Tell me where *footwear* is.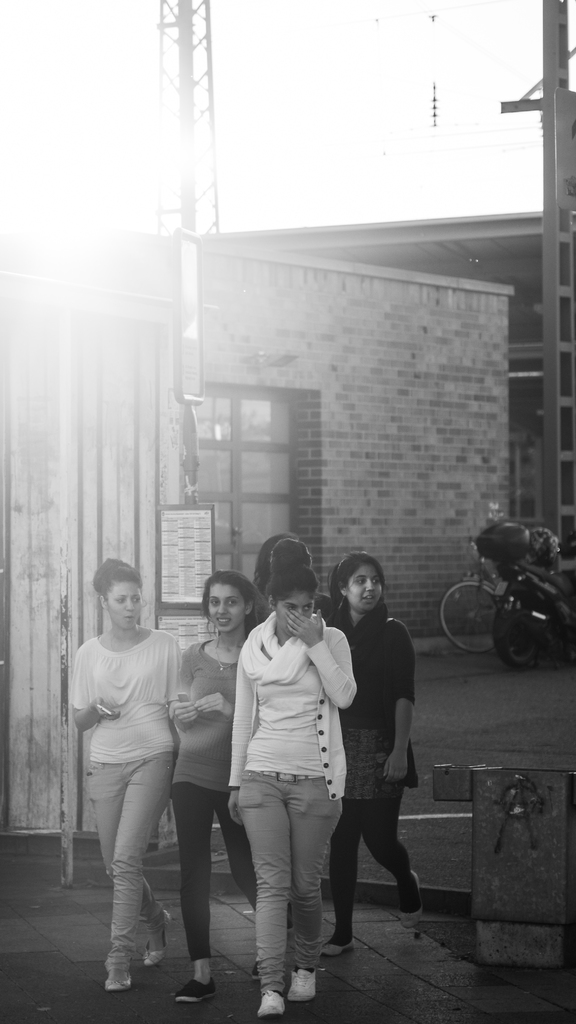
*footwear* is at x1=140, y1=906, x2=179, y2=965.
